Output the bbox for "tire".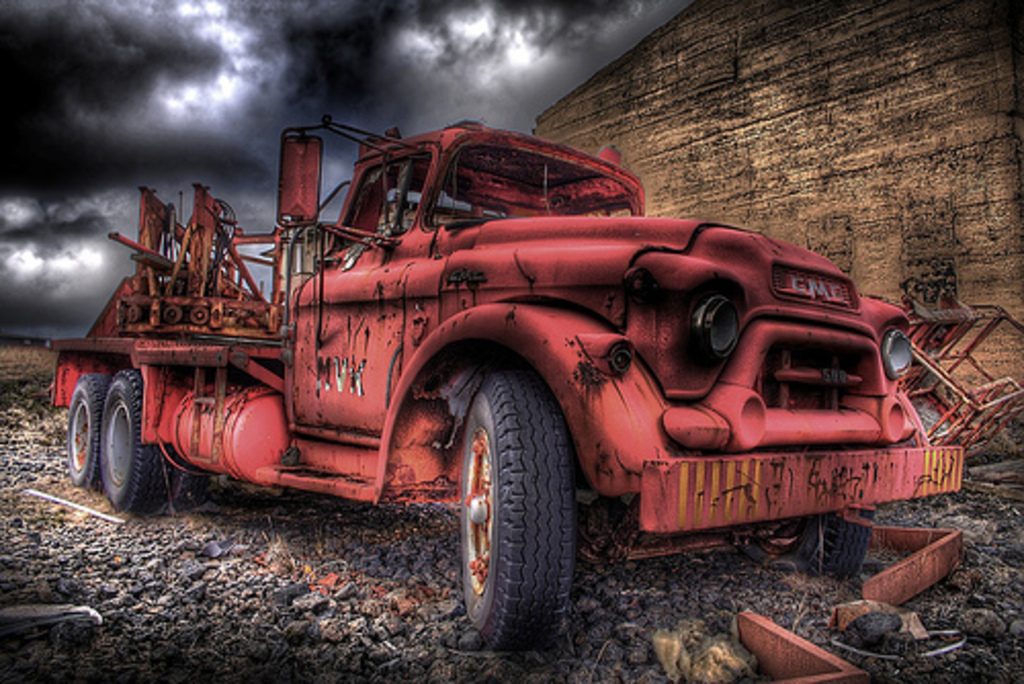
BBox(68, 369, 109, 487).
